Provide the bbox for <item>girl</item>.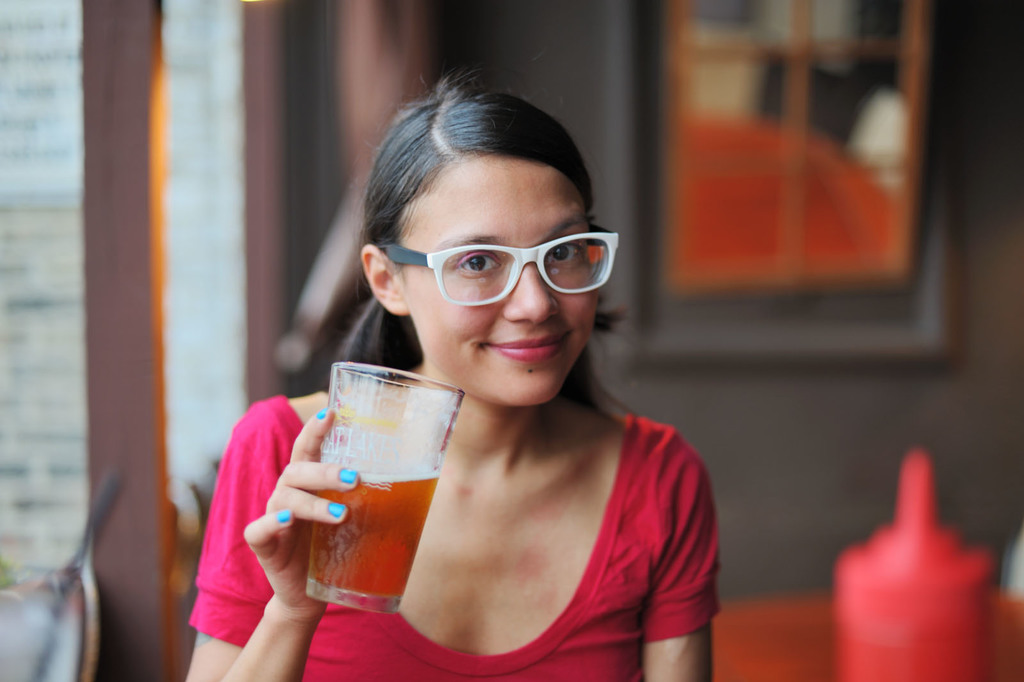
left=186, top=72, right=737, bottom=681.
